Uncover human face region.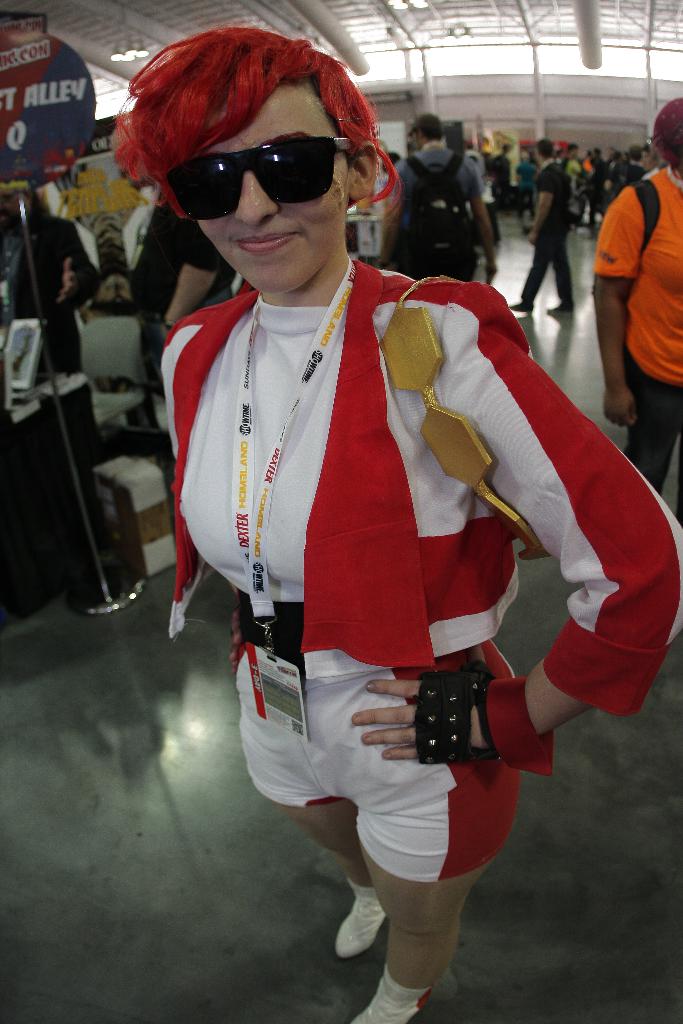
Uncovered: [155, 95, 349, 291].
